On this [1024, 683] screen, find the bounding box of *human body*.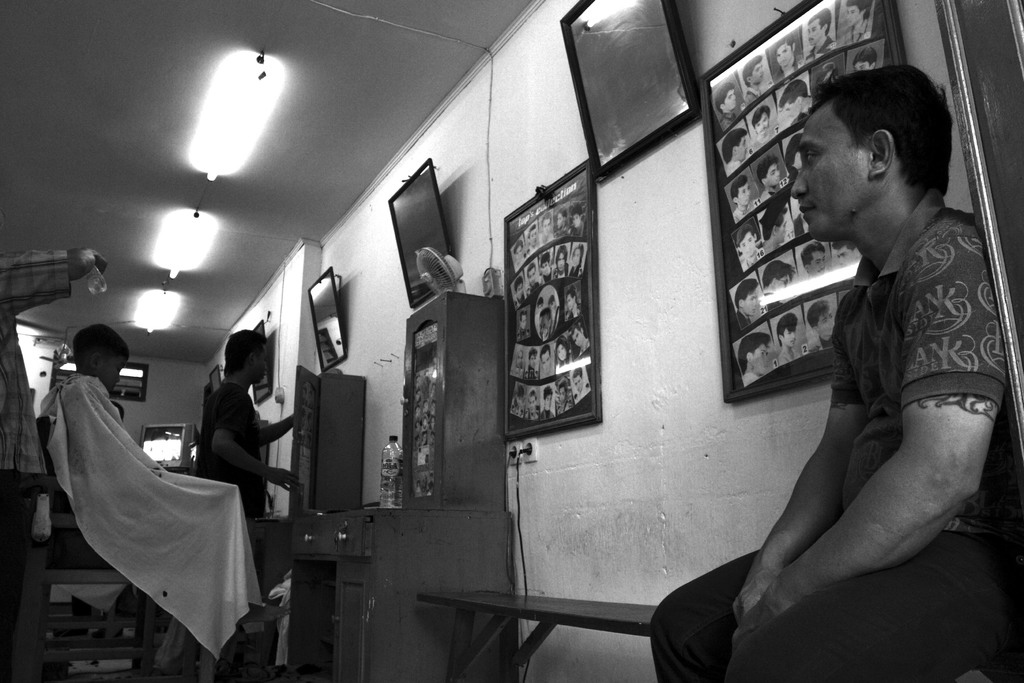
Bounding box: x1=538, y1=211, x2=553, y2=245.
